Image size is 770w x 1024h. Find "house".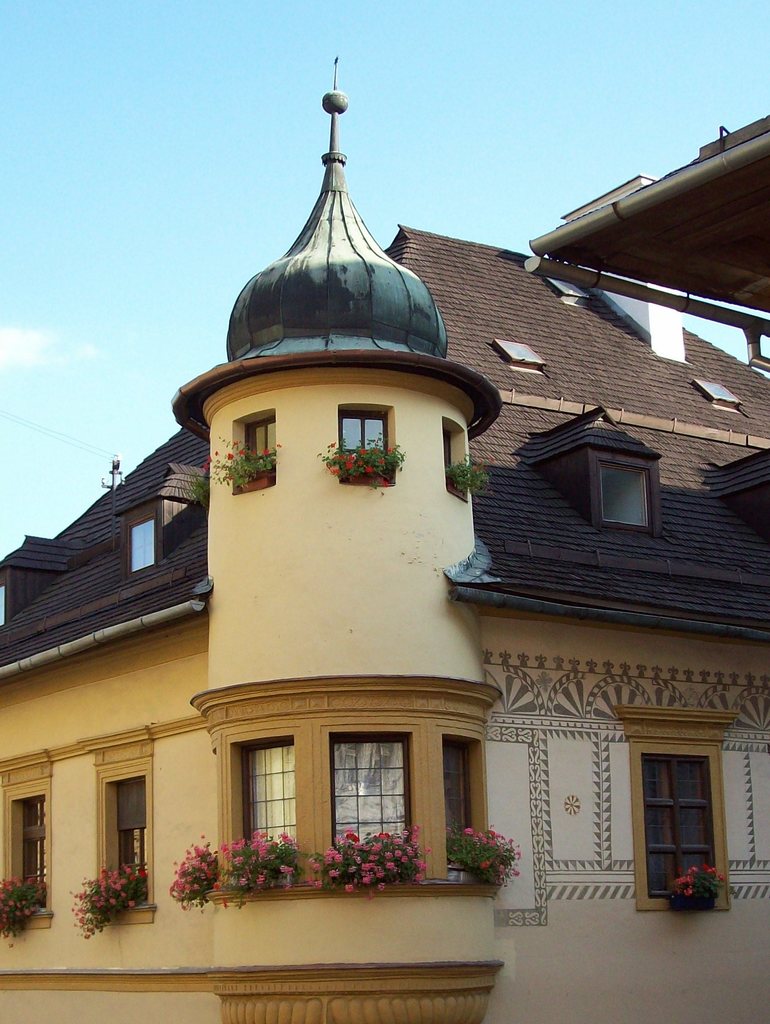
x1=0 y1=44 x2=769 y2=1023.
